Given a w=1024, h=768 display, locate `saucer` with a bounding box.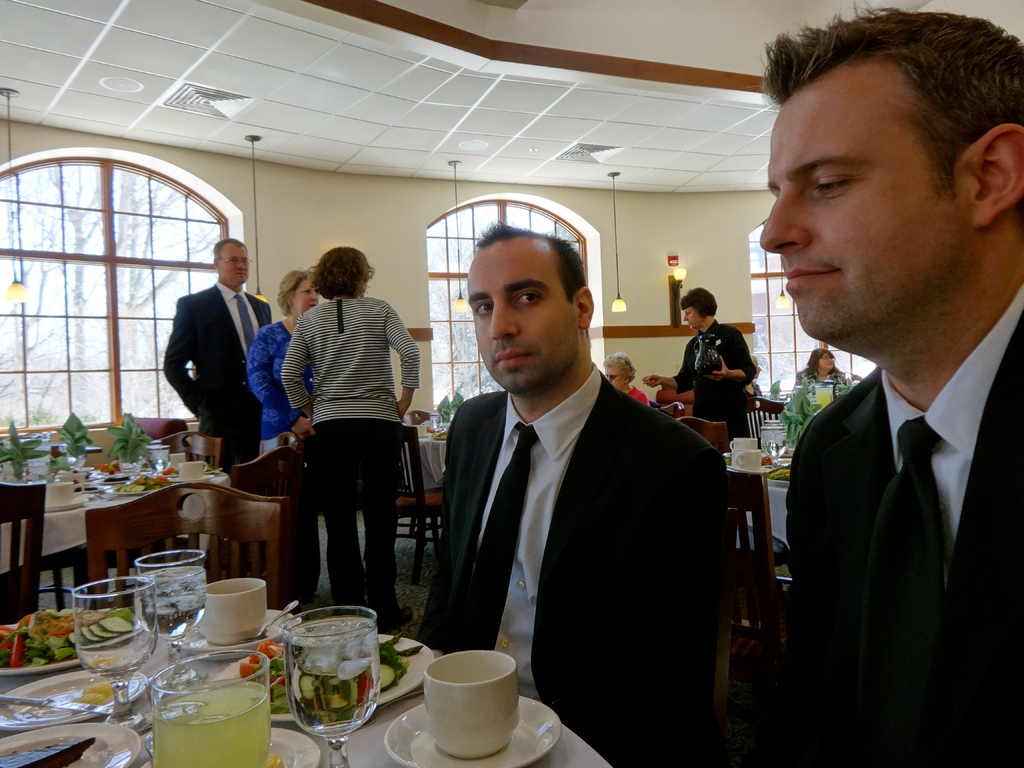
Located: bbox=(381, 701, 568, 767).
